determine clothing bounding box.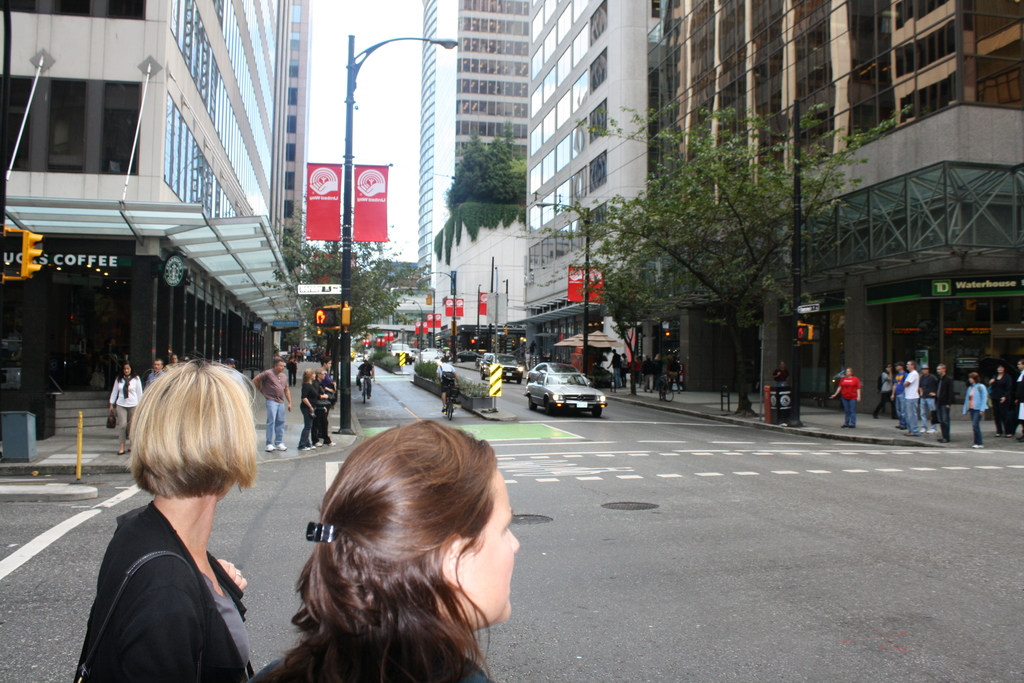
Determined: 525/354/530/371.
